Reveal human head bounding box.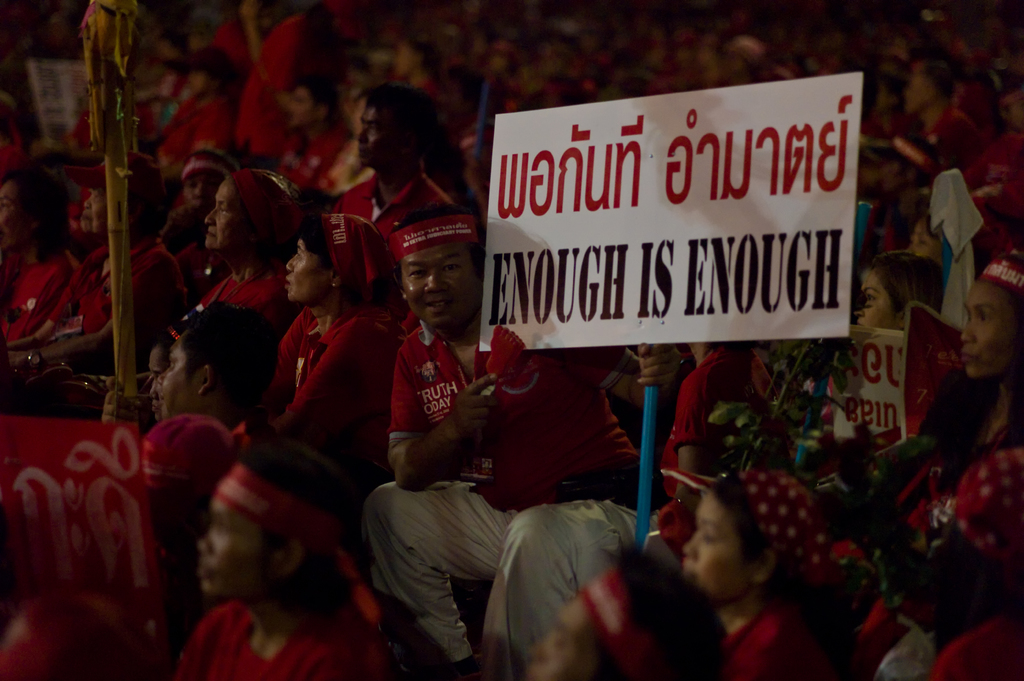
Revealed: l=854, t=253, r=942, b=330.
